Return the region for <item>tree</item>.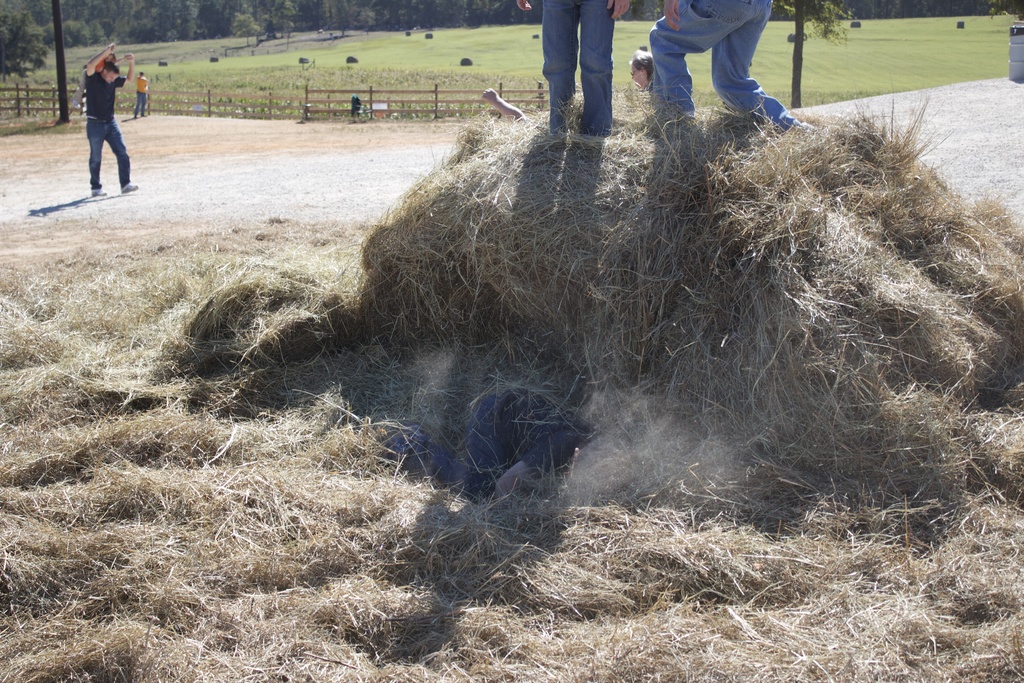
bbox=[842, 0, 1023, 15].
